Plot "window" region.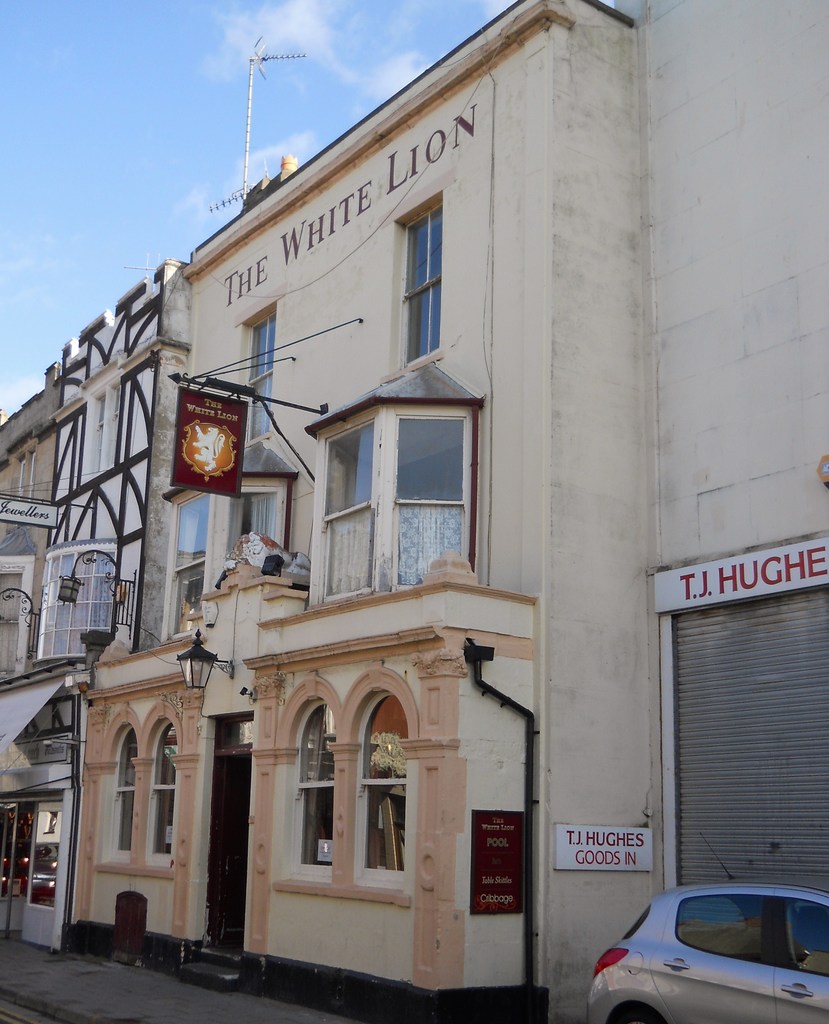
Plotted at bbox(402, 200, 441, 362).
